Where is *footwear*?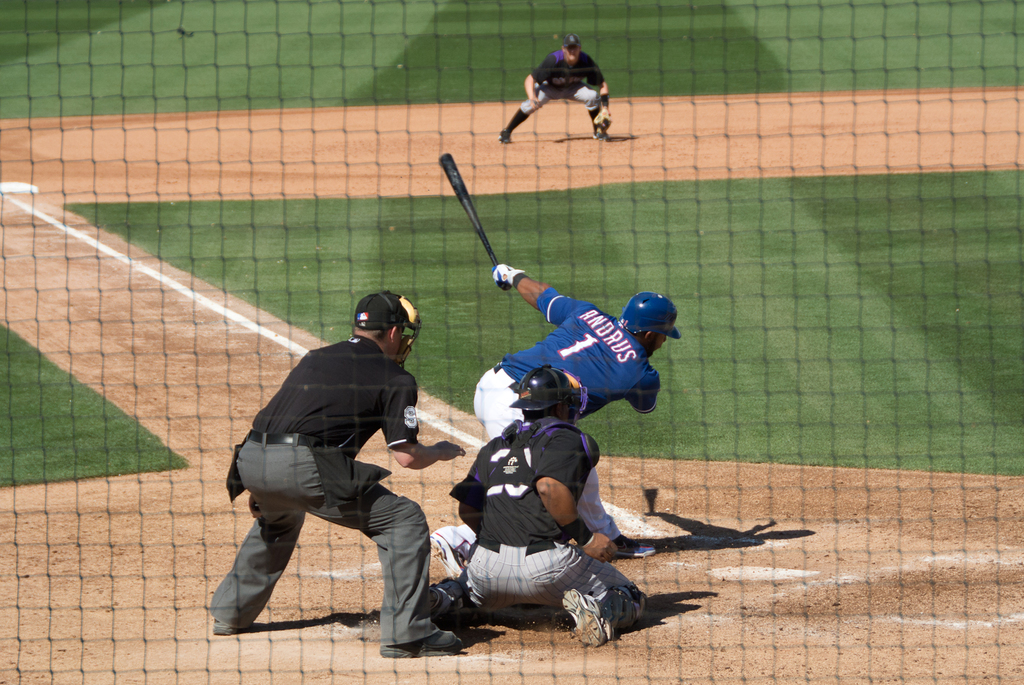
[left=615, top=535, right=657, bottom=558].
